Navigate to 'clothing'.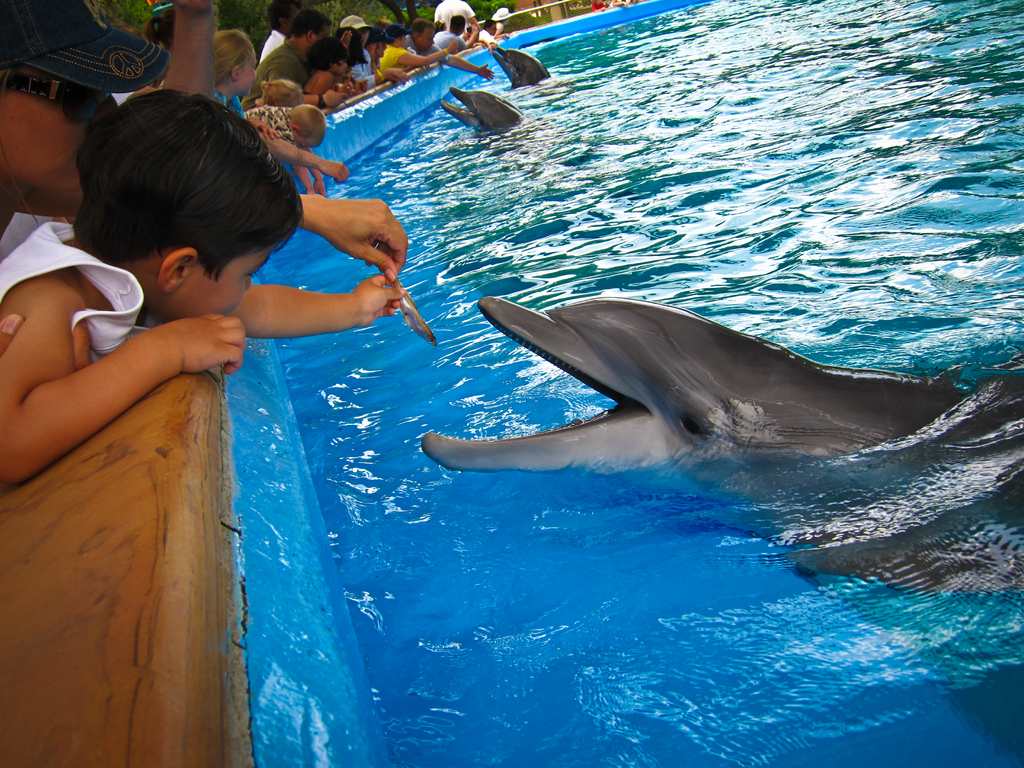
Navigation target: (609, 0, 625, 6).
